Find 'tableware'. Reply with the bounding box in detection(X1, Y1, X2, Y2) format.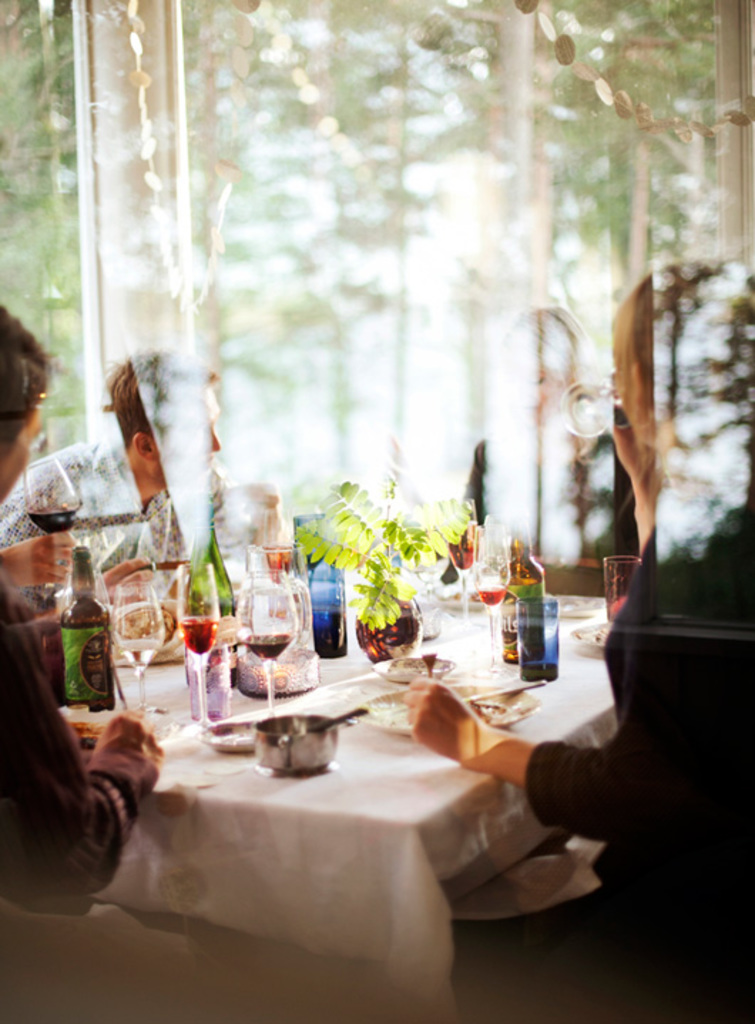
detection(303, 706, 369, 735).
